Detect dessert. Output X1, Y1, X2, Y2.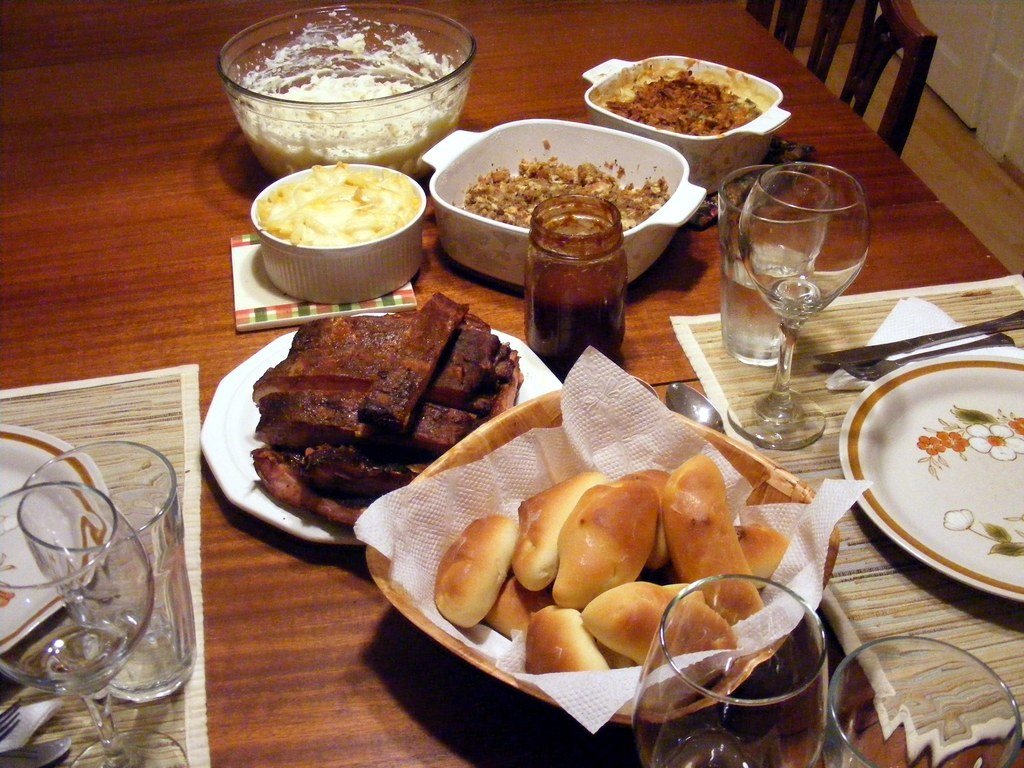
732, 525, 779, 580.
